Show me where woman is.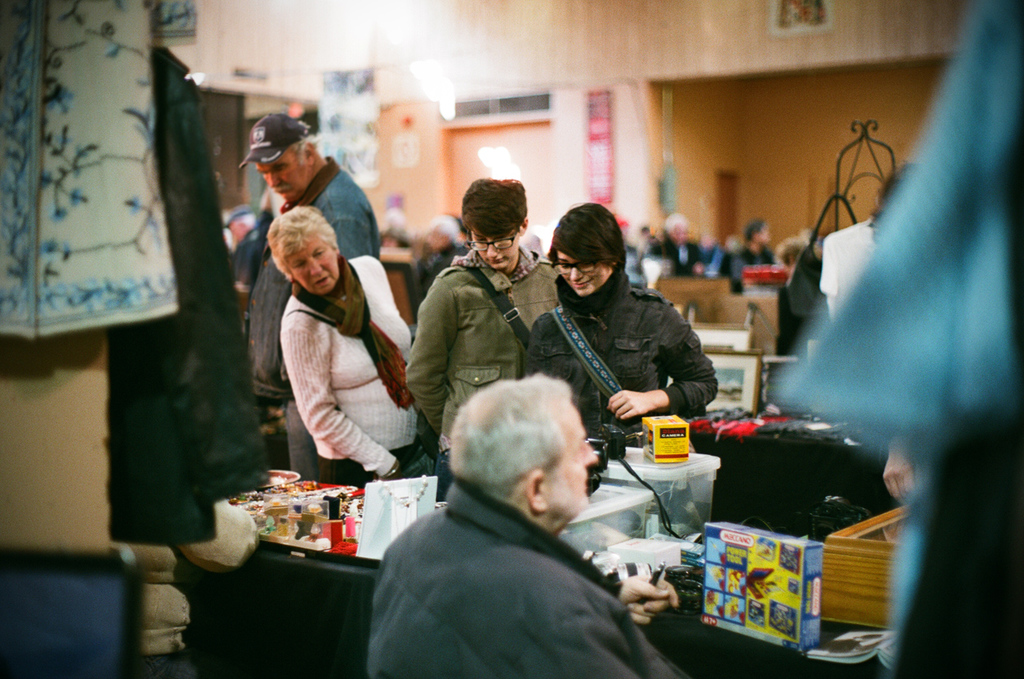
woman is at 243 189 428 508.
